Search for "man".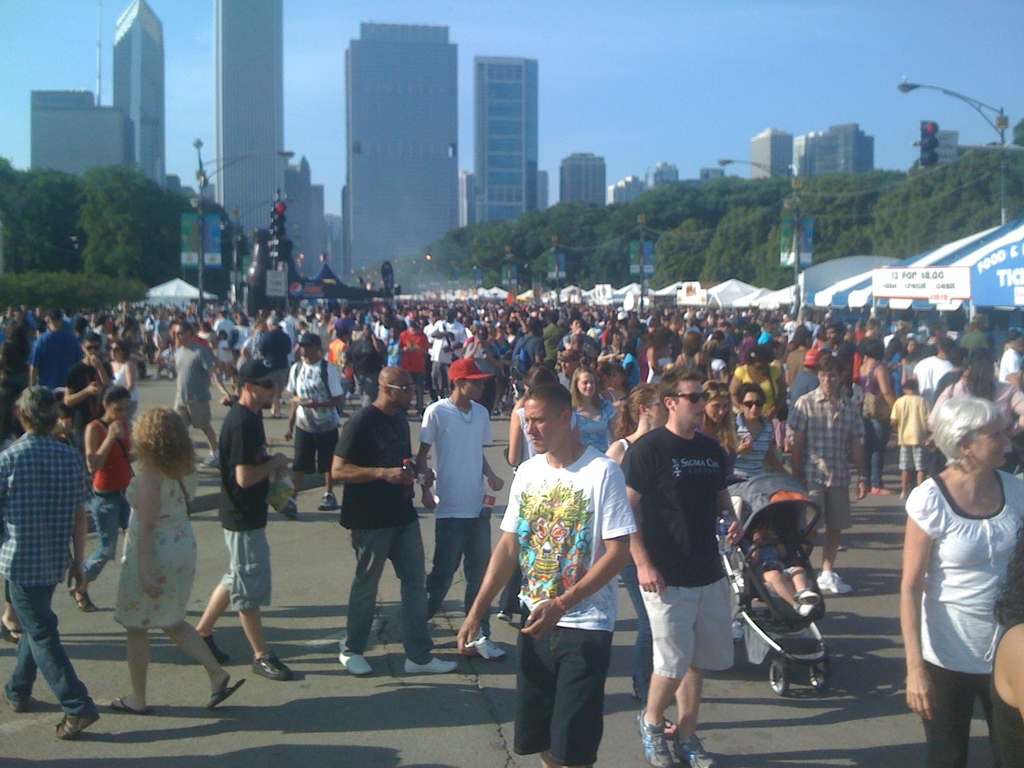
Found at 557:347:579:387.
